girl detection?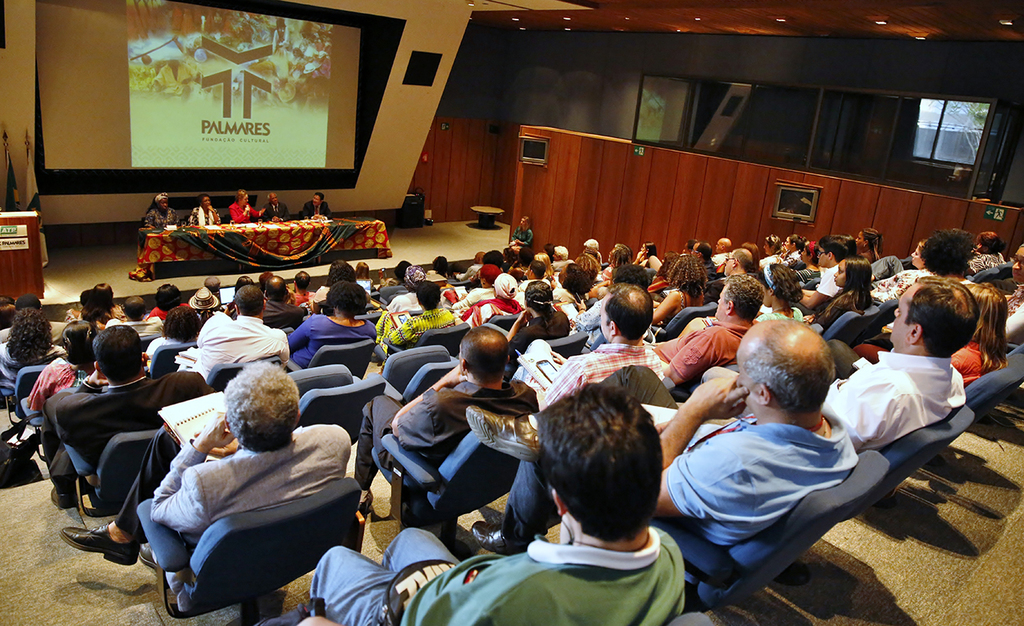
select_region(810, 250, 876, 319)
